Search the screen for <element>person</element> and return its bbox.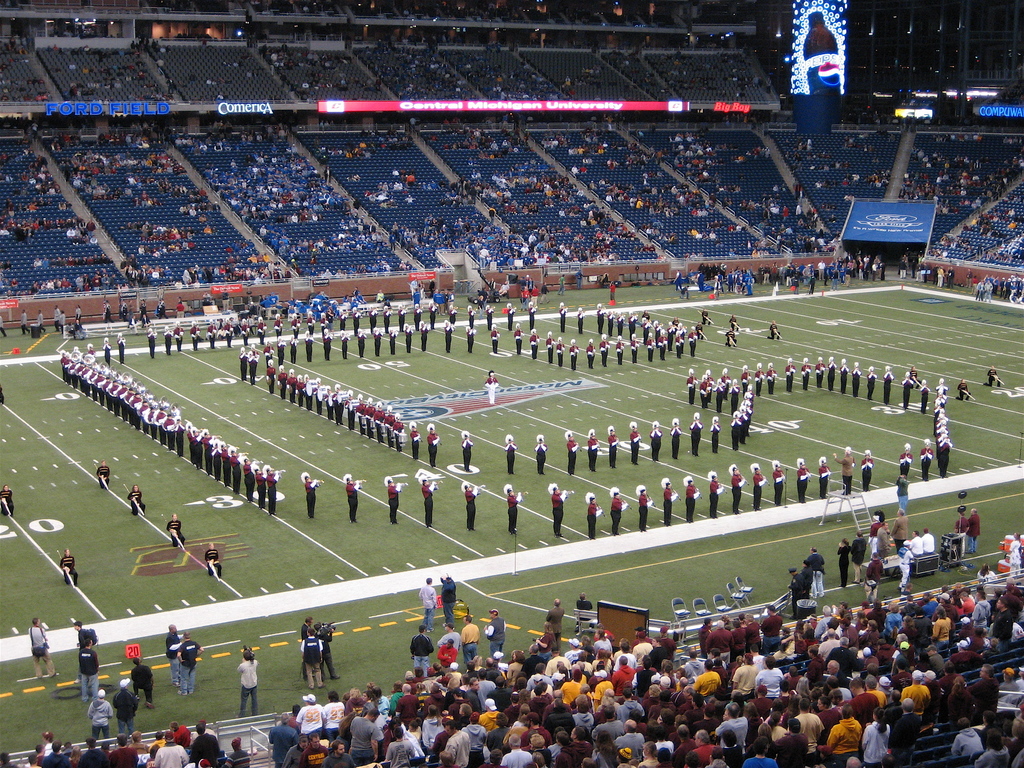
Found: <box>548,333,553,364</box>.
